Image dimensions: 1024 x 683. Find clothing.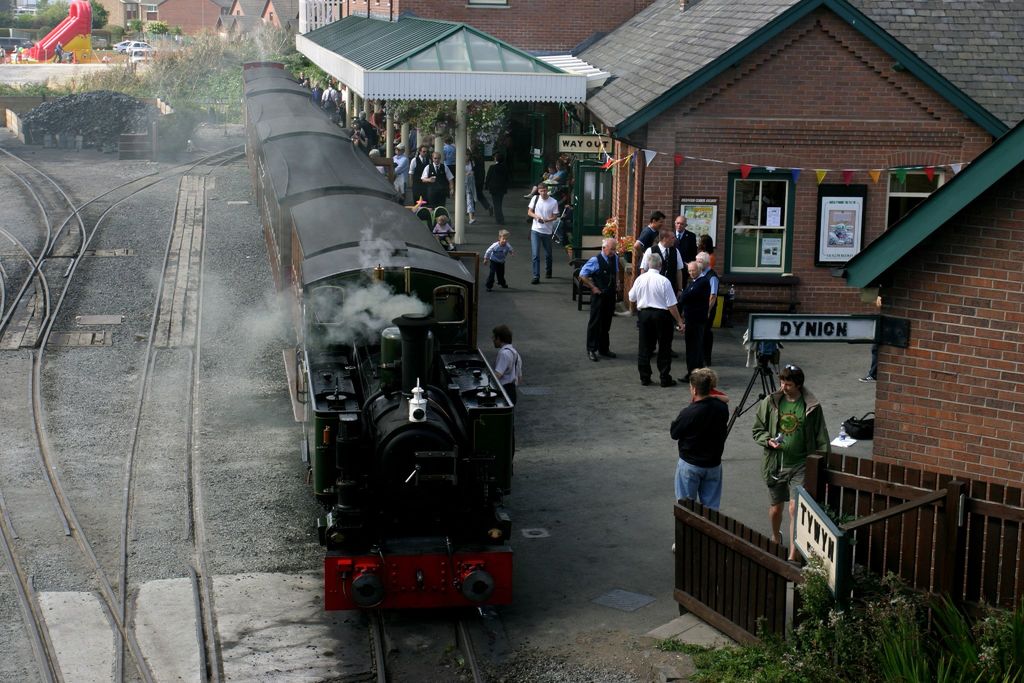
x1=525, y1=192, x2=563, y2=284.
